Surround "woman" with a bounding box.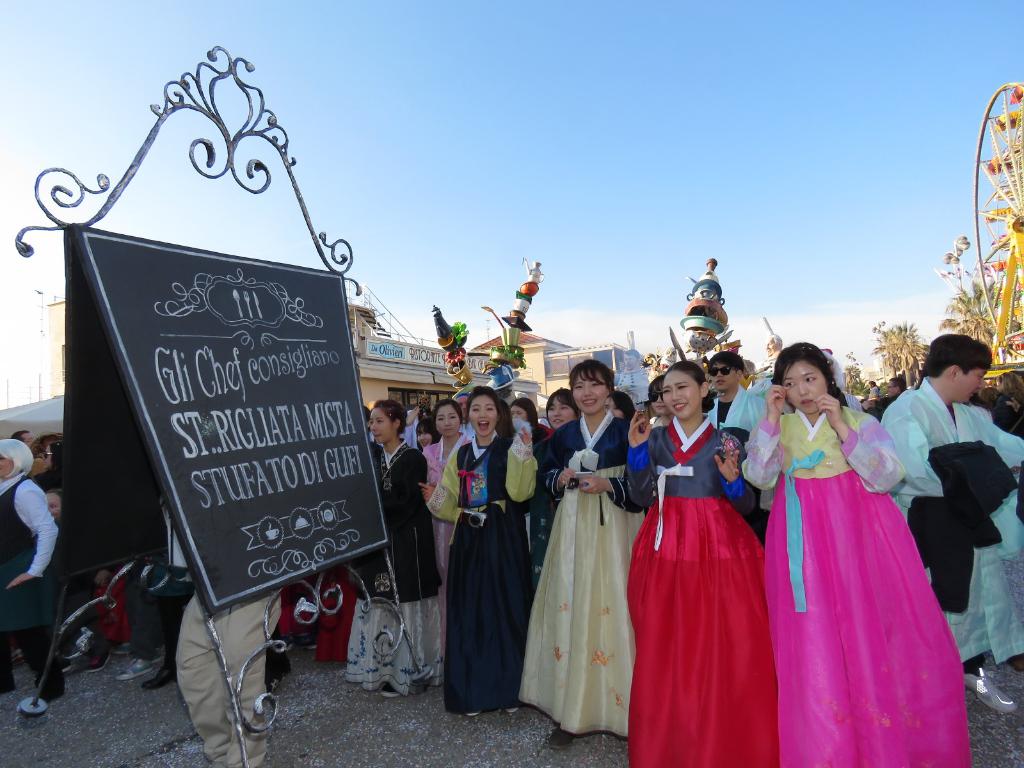
506/396/544/441.
